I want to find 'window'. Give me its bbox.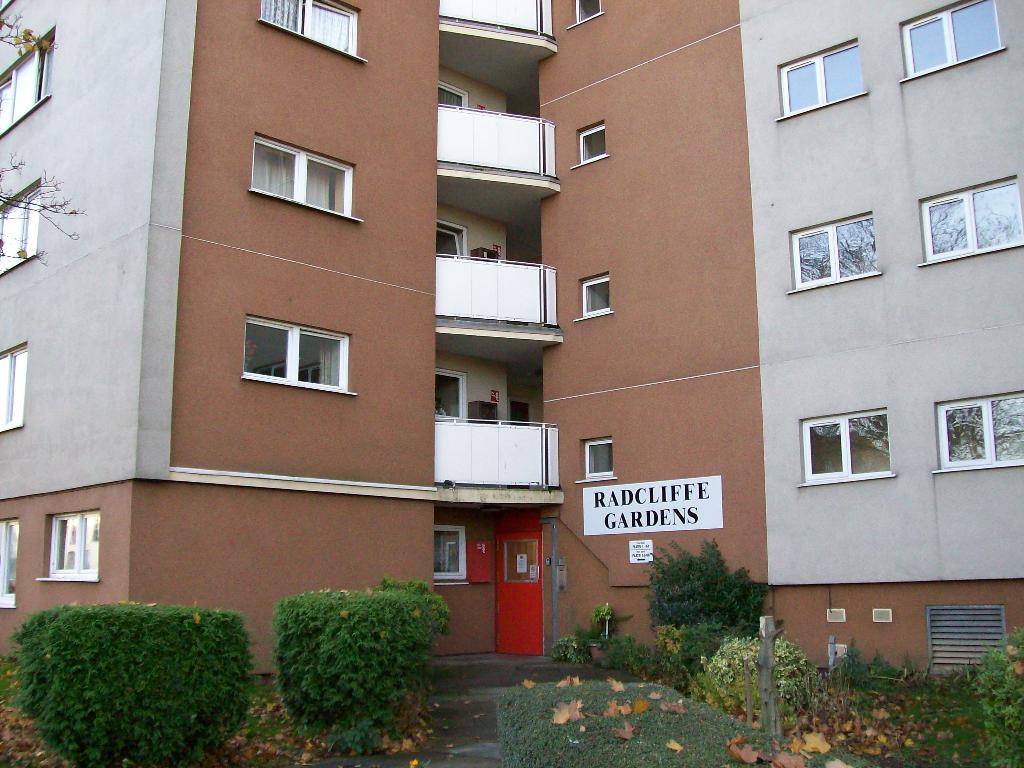
{"x1": 915, "y1": 172, "x2": 1023, "y2": 267}.
